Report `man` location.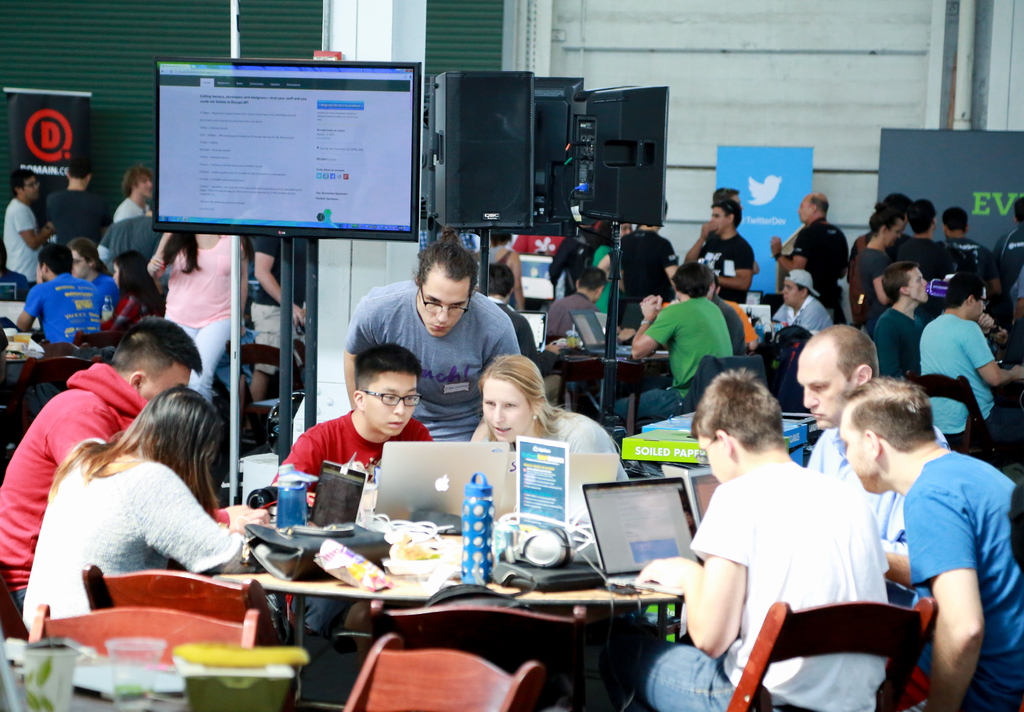
Report: 0, 323, 204, 626.
